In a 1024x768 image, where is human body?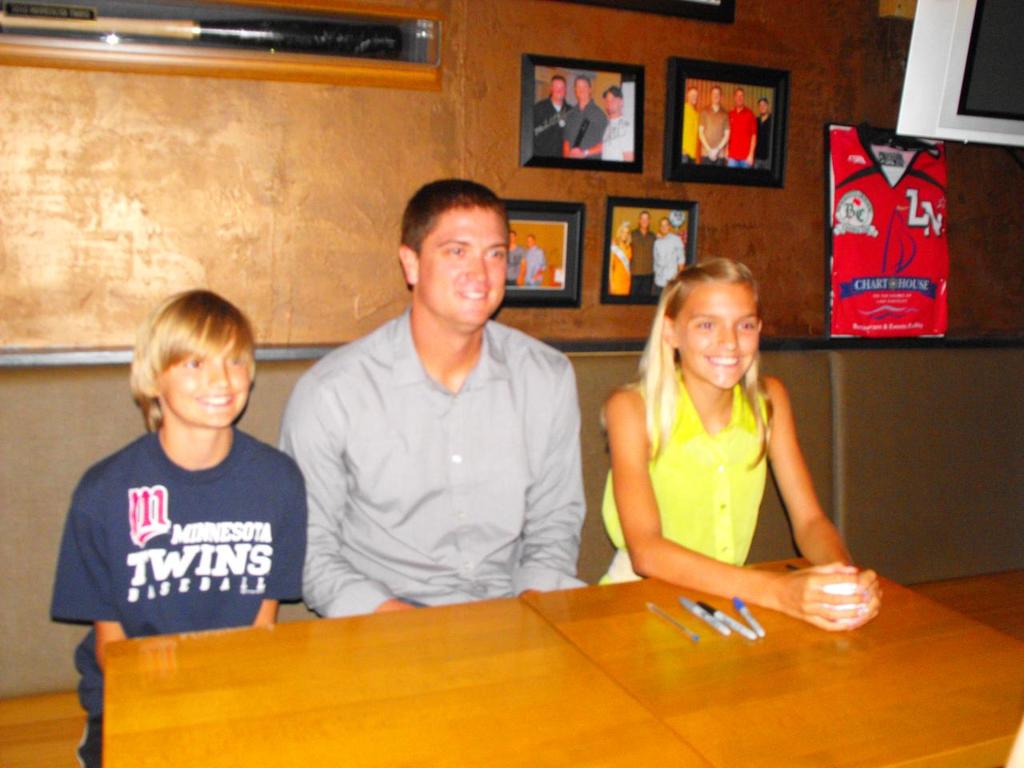
Rect(597, 250, 855, 617).
